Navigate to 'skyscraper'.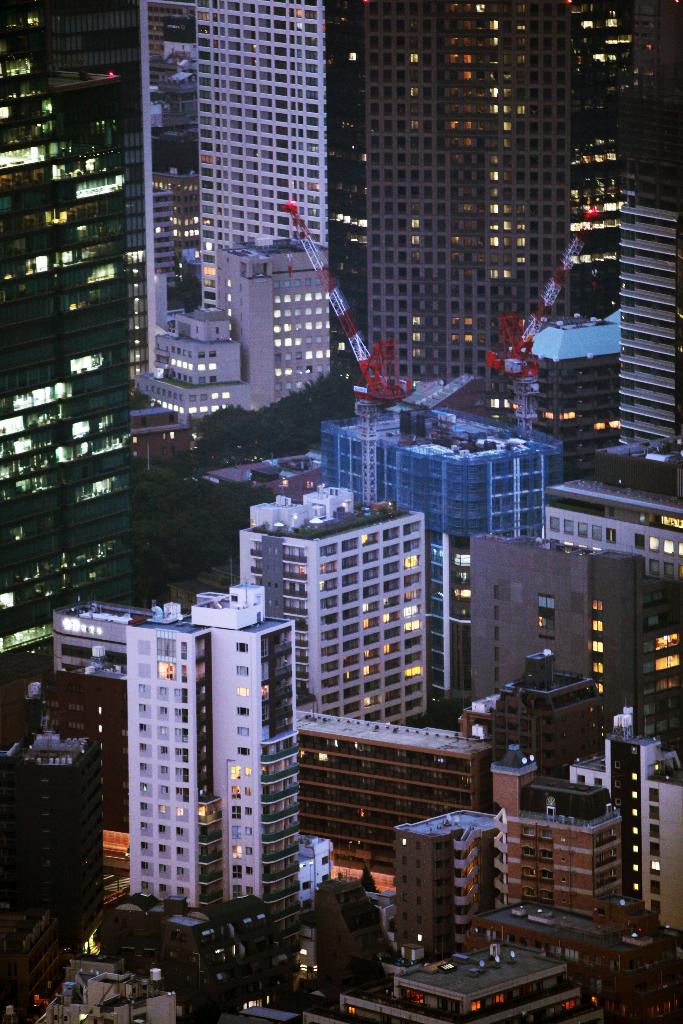
Navigation target: (312, 406, 563, 694).
